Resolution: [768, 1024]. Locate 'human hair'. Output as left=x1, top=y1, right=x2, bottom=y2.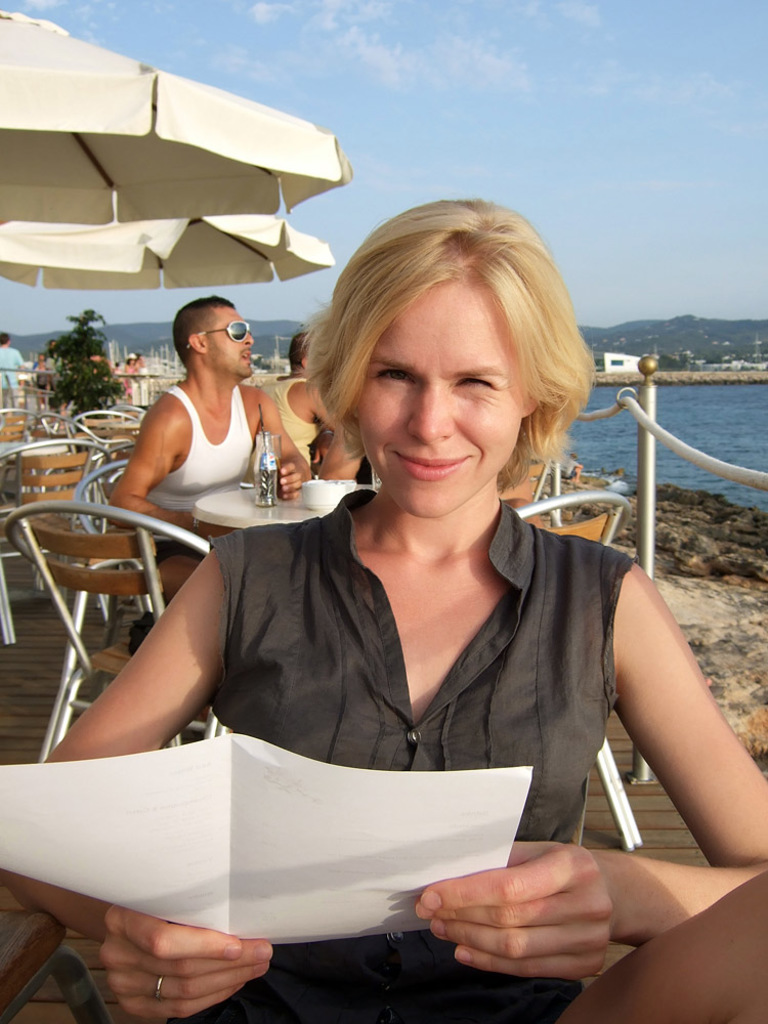
left=287, top=331, right=311, bottom=367.
